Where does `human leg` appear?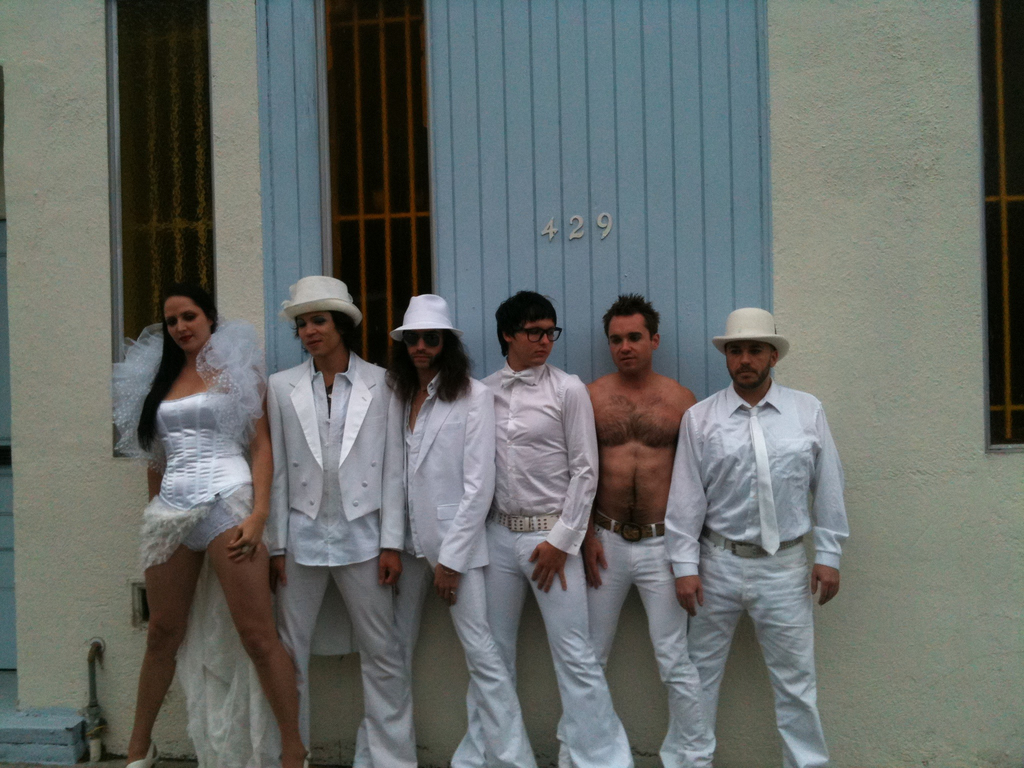
Appears at [654, 538, 744, 767].
